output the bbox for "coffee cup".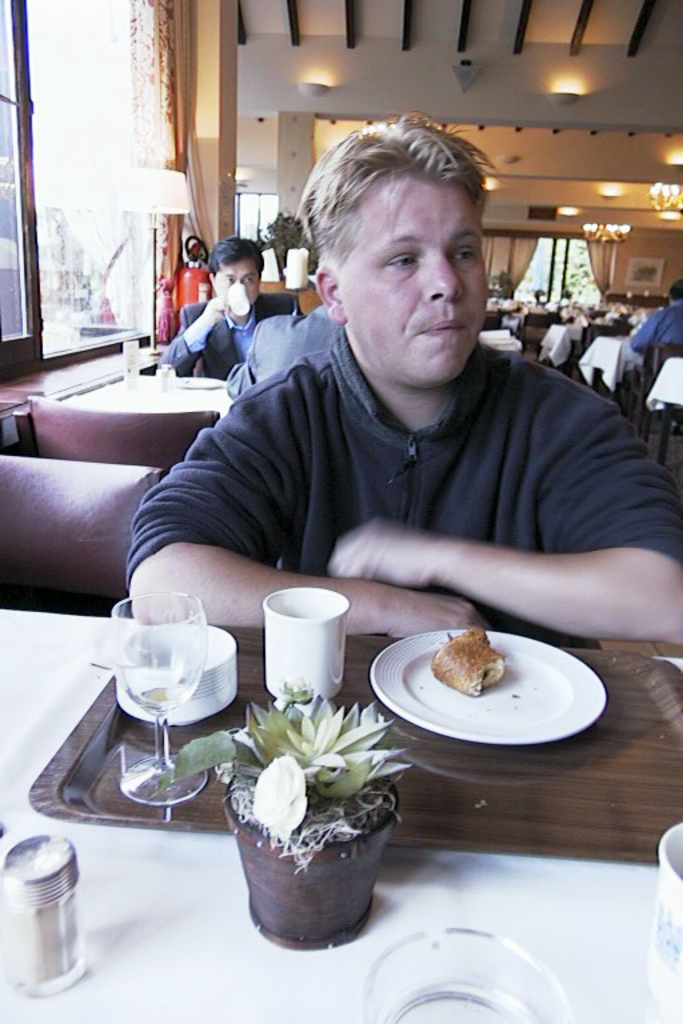
<bbox>223, 283, 251, 319</bbox>.
